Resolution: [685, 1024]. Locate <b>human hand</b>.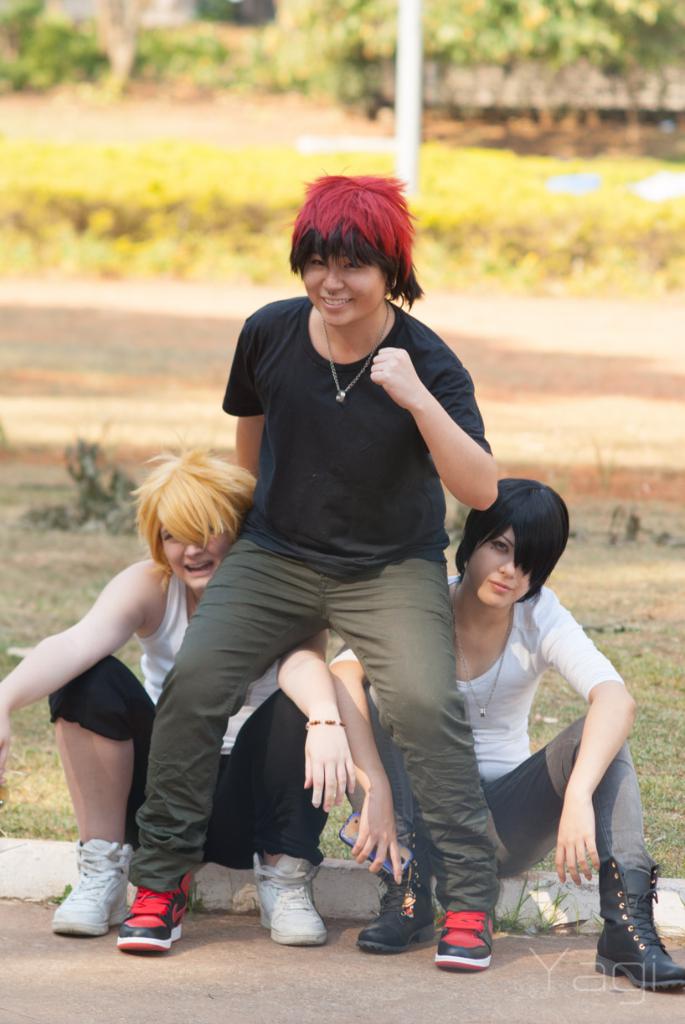
0:694:13:796.
